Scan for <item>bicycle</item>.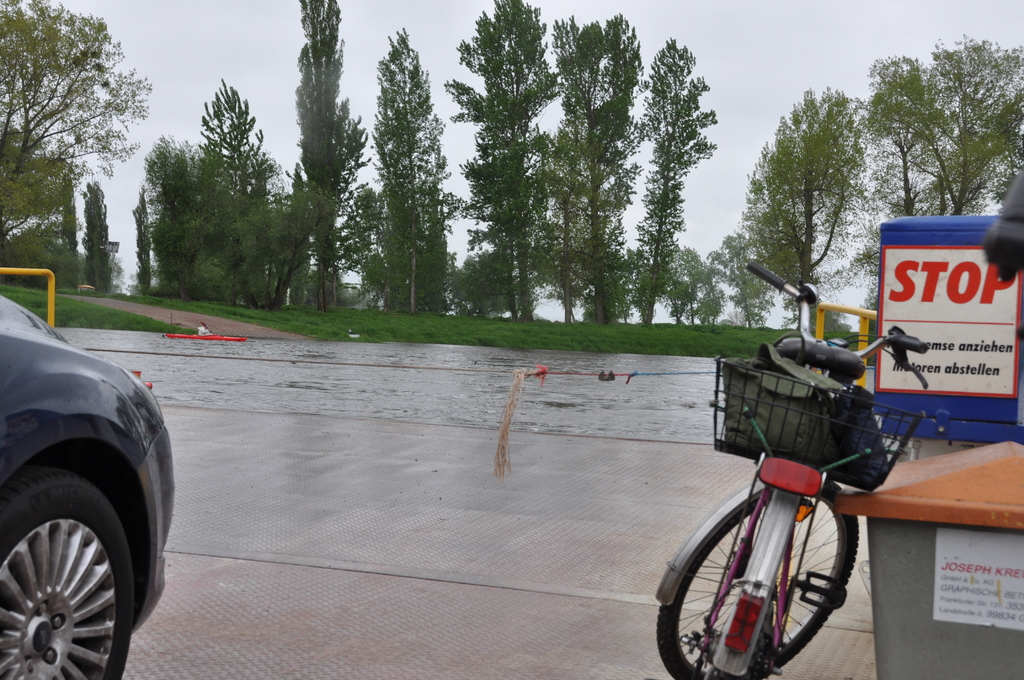
Scan result: detection(655, 259, 931, 679).
